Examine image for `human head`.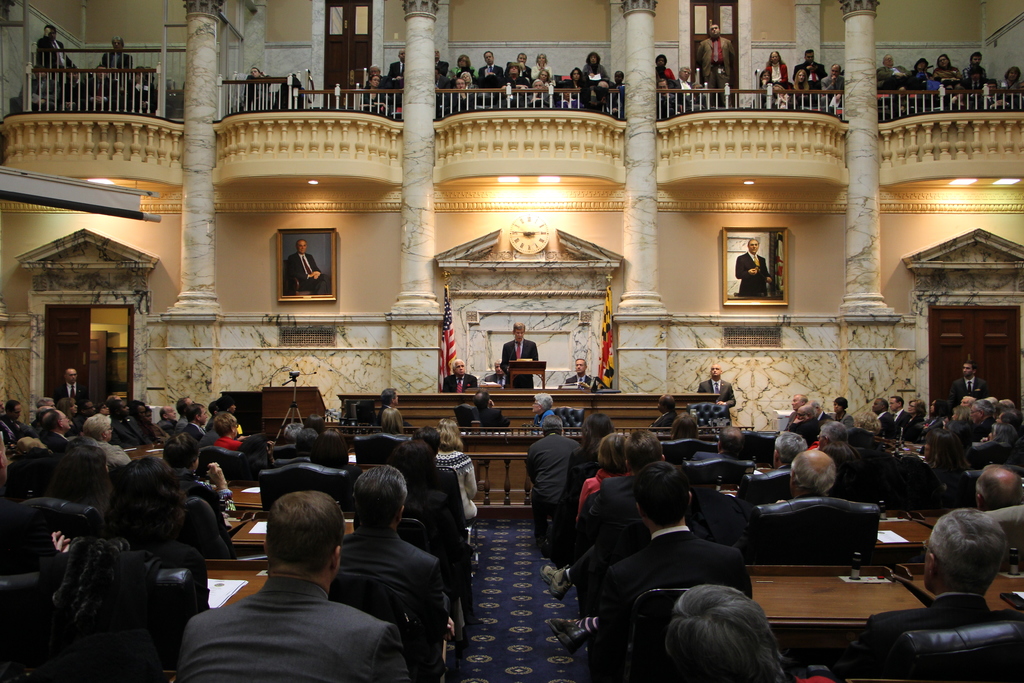
Examination result: select_region(186, 404, 209, 427).
